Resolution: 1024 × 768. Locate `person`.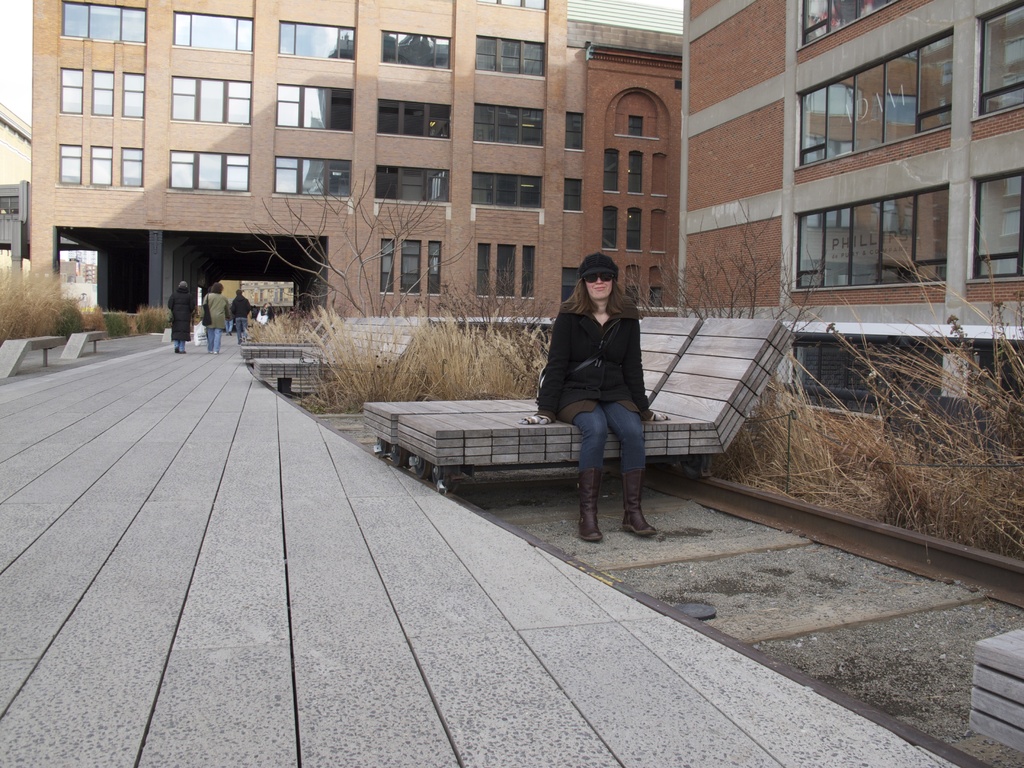
528,248,660,545.
